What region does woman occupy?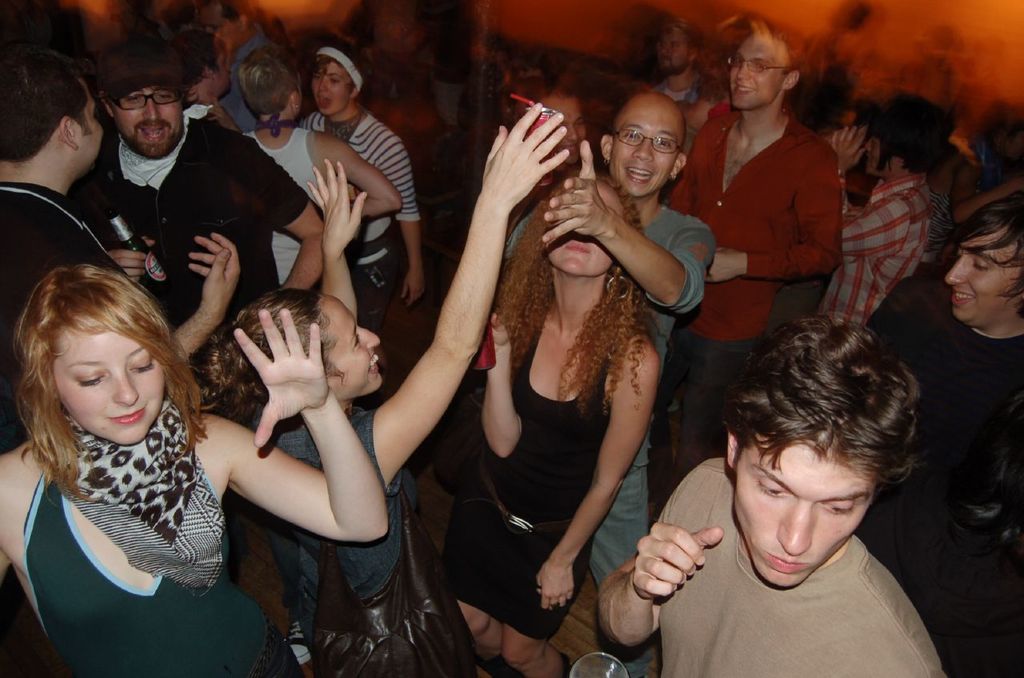
bbox(208, 100, 564, 677).
